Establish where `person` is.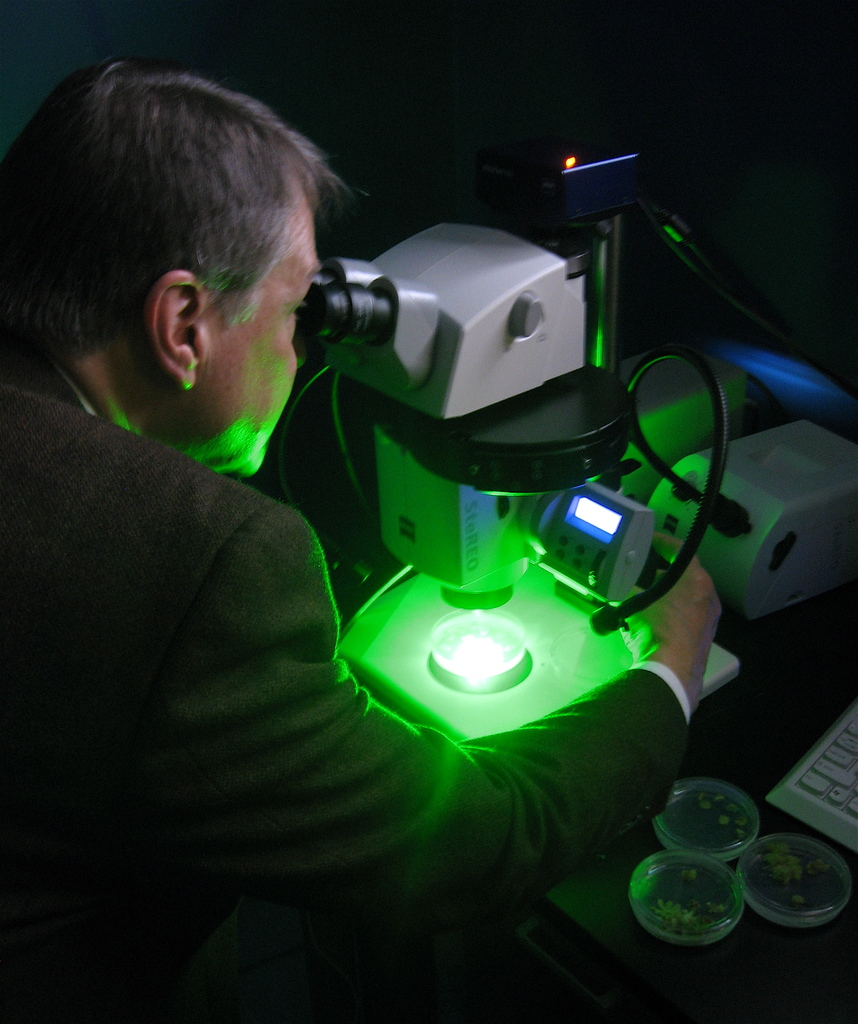
Established at l=0, t=50, r=733, b=1023.
